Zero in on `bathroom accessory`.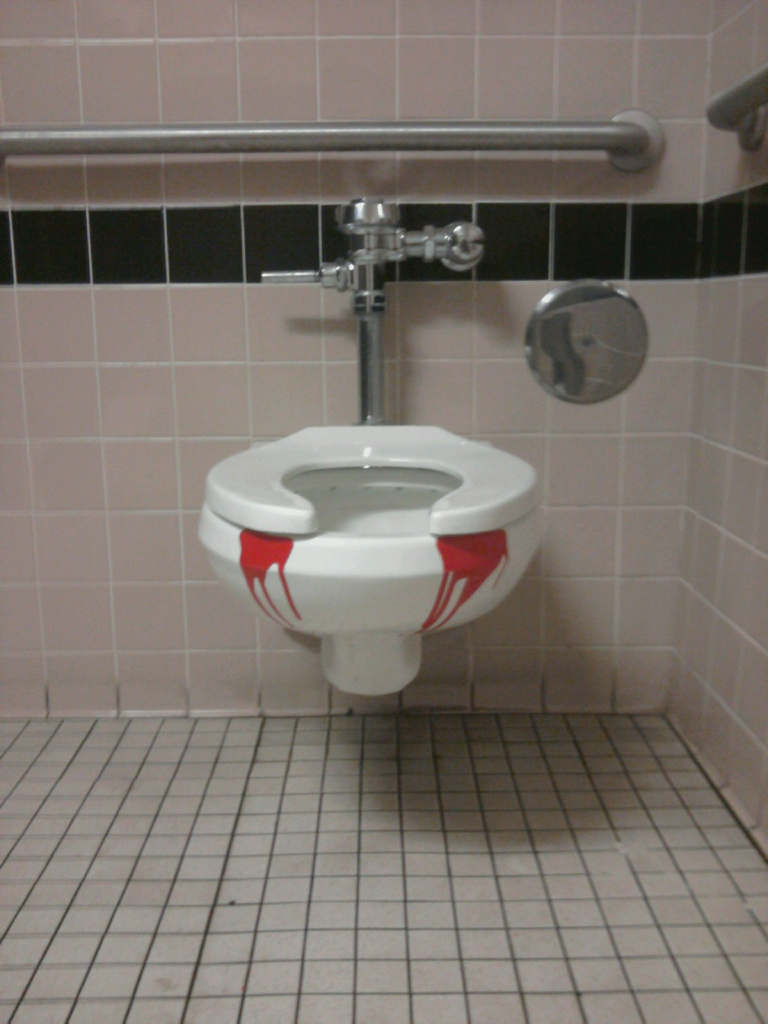
Zeroed in: rect(179, 410, 566, 715).
